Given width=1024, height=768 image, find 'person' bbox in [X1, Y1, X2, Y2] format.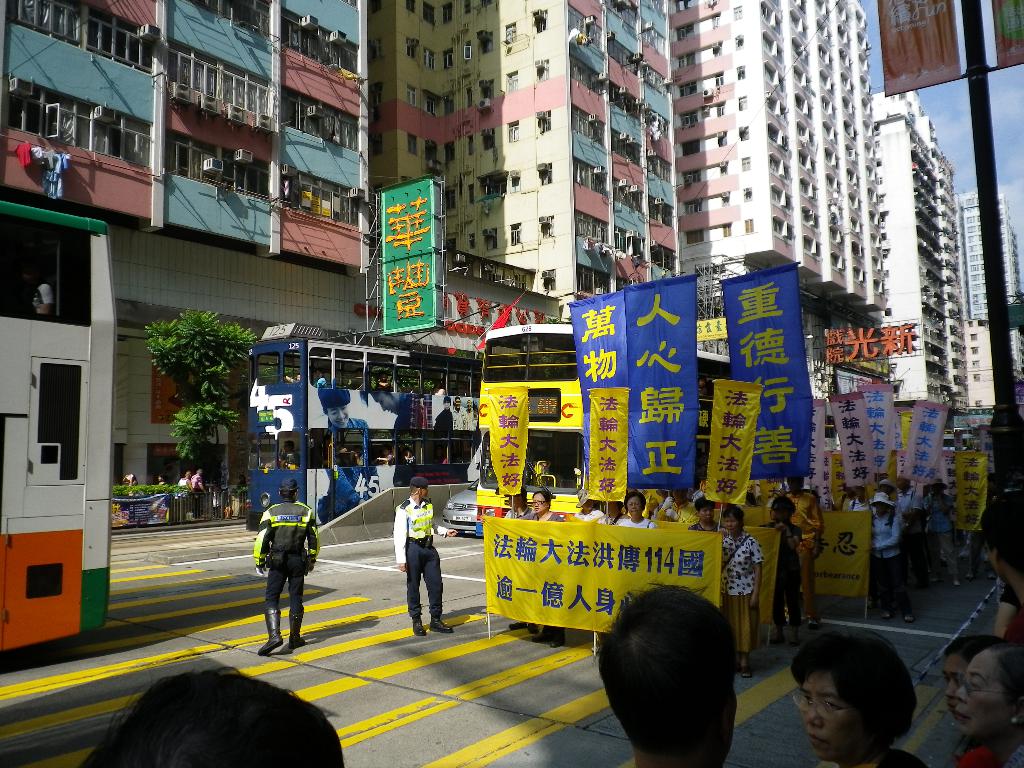
[479, 487, 534, 637].
